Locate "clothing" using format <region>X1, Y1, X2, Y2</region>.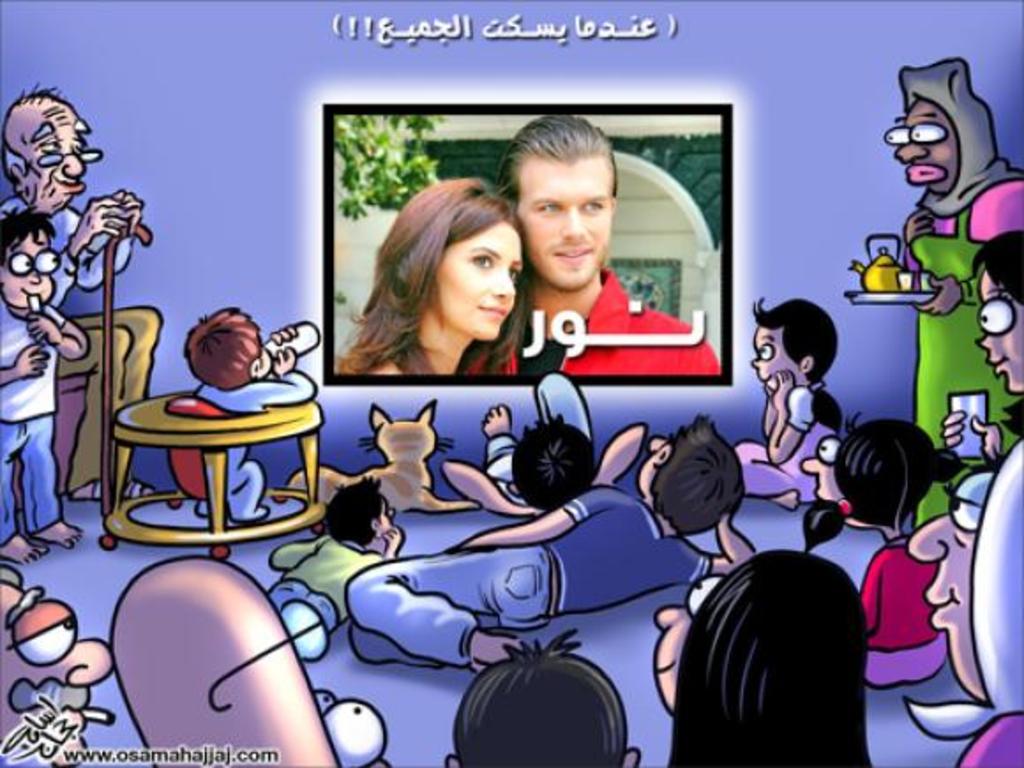
<region>0, 192, 162, 500</region>.
